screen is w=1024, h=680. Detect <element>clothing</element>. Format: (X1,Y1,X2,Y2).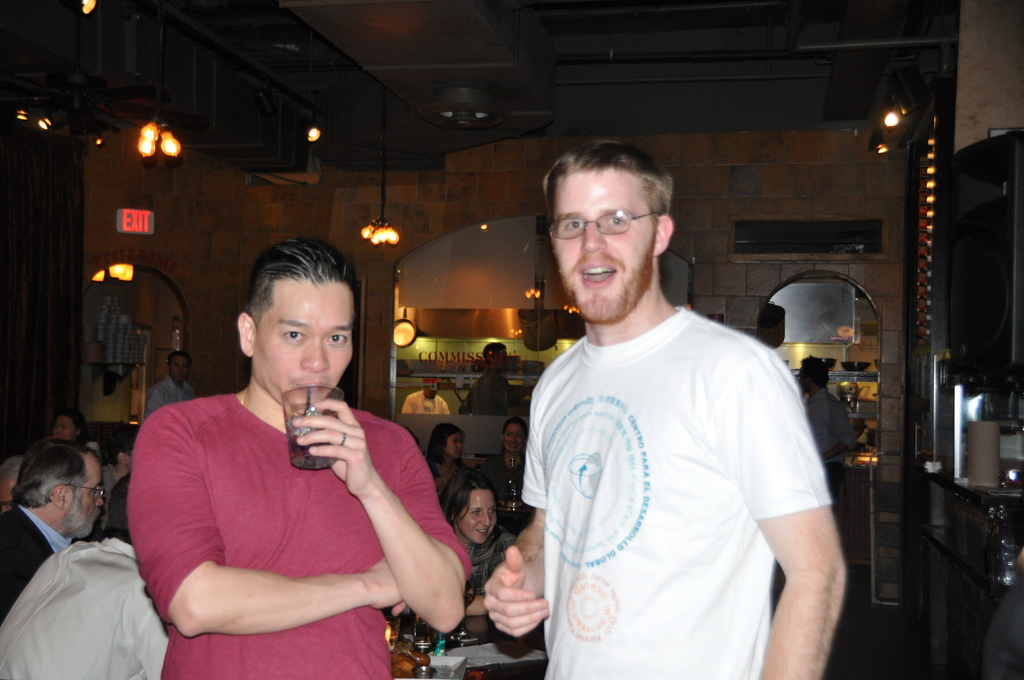
(511,256,844,672).
